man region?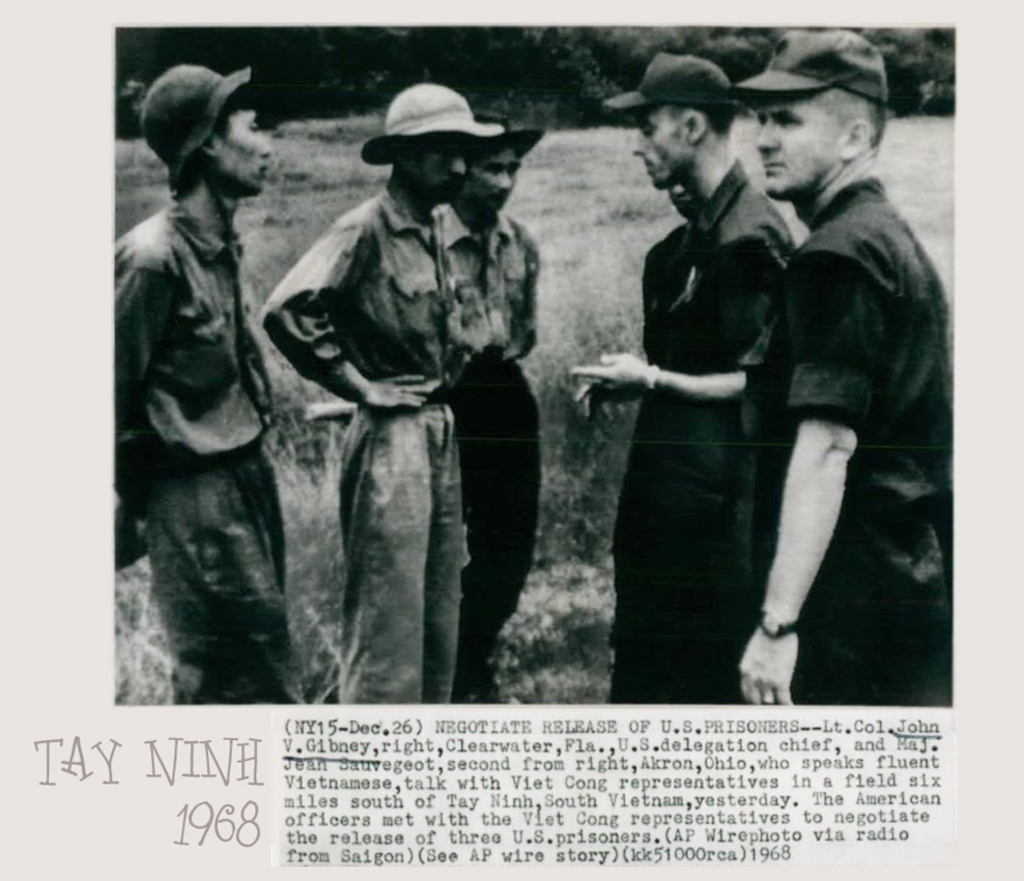
{"x1": 567, "y1": 57, "x2": 801, "y2": 708}
